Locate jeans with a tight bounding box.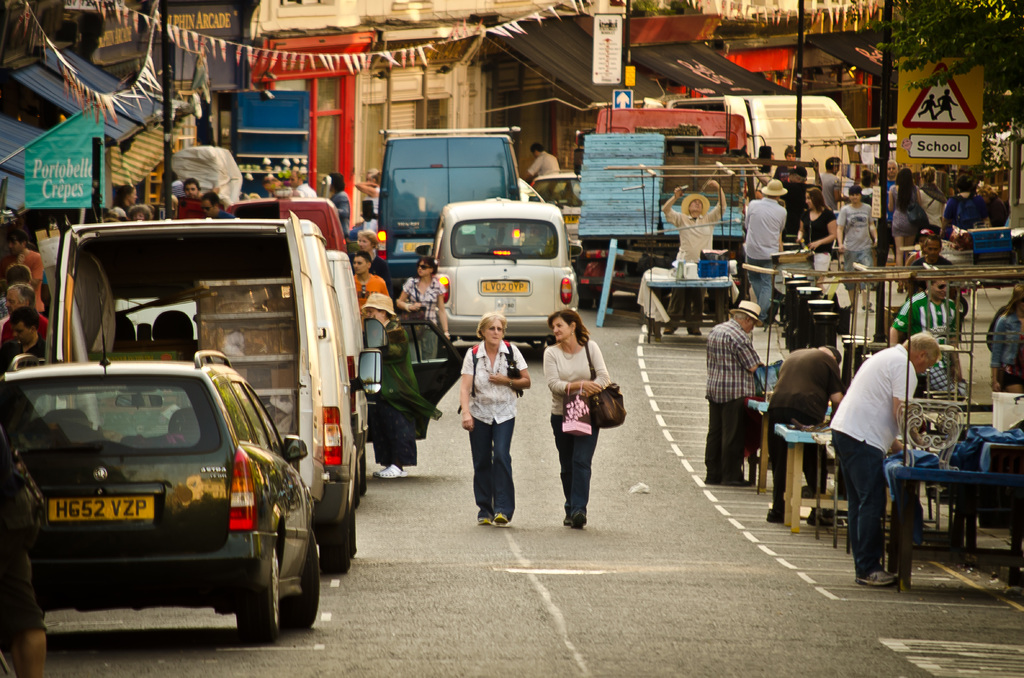
751:267:781:310.
